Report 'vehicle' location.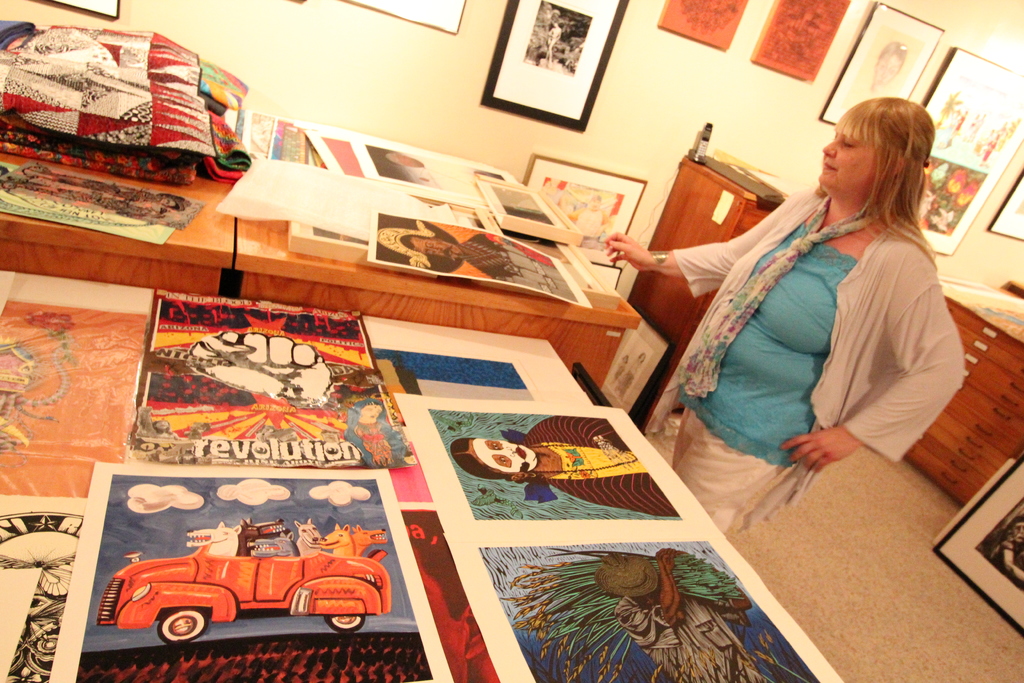
Report: detection(106, 519, 404, 657).
